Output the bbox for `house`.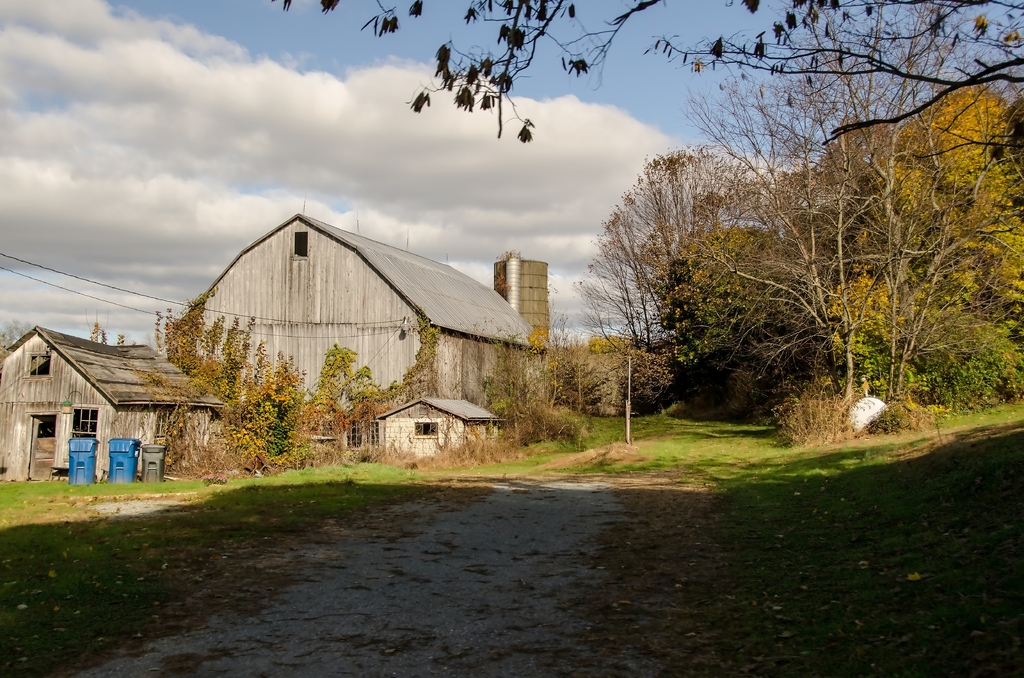
<region>493, 255, 555, 351</region>.
